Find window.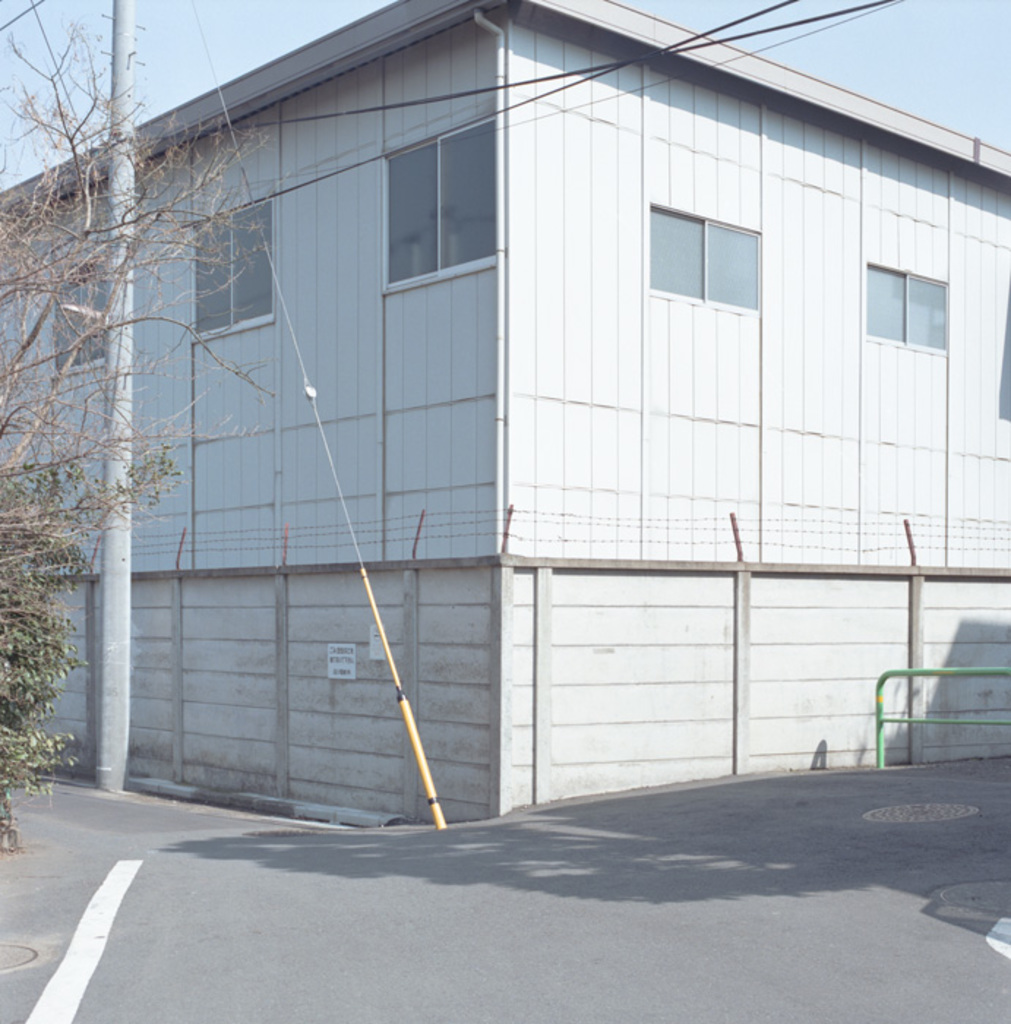
box(644, 197, 764, 312).
